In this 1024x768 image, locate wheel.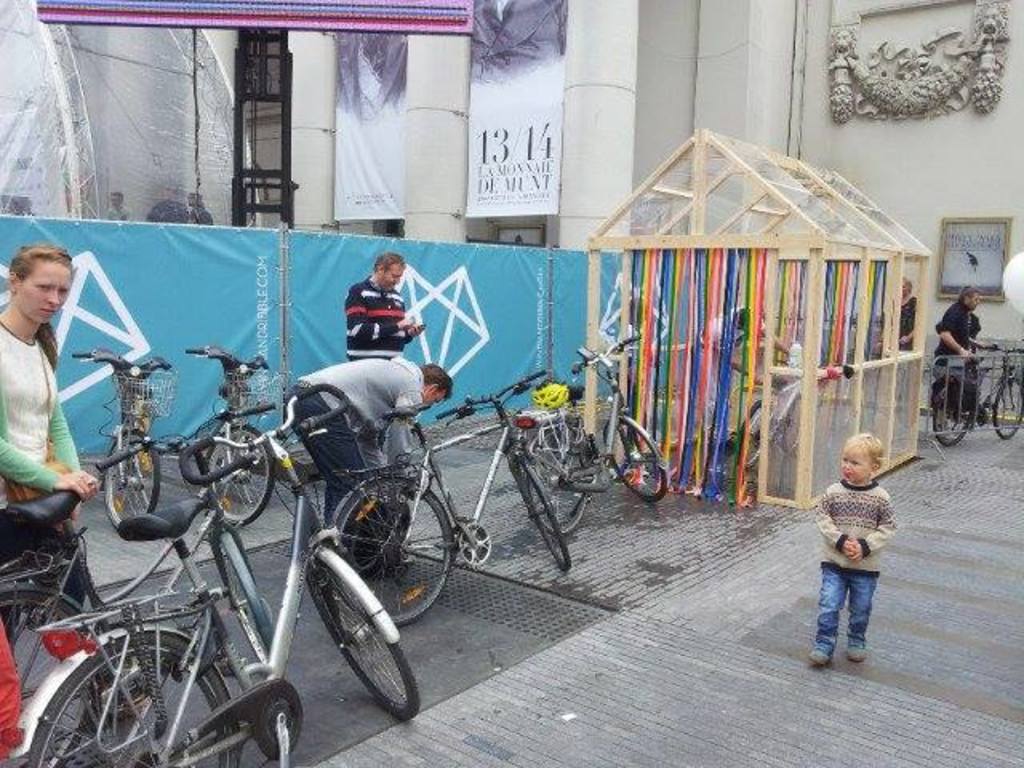
Bounding box: detection(96, 434, 166, 539).
